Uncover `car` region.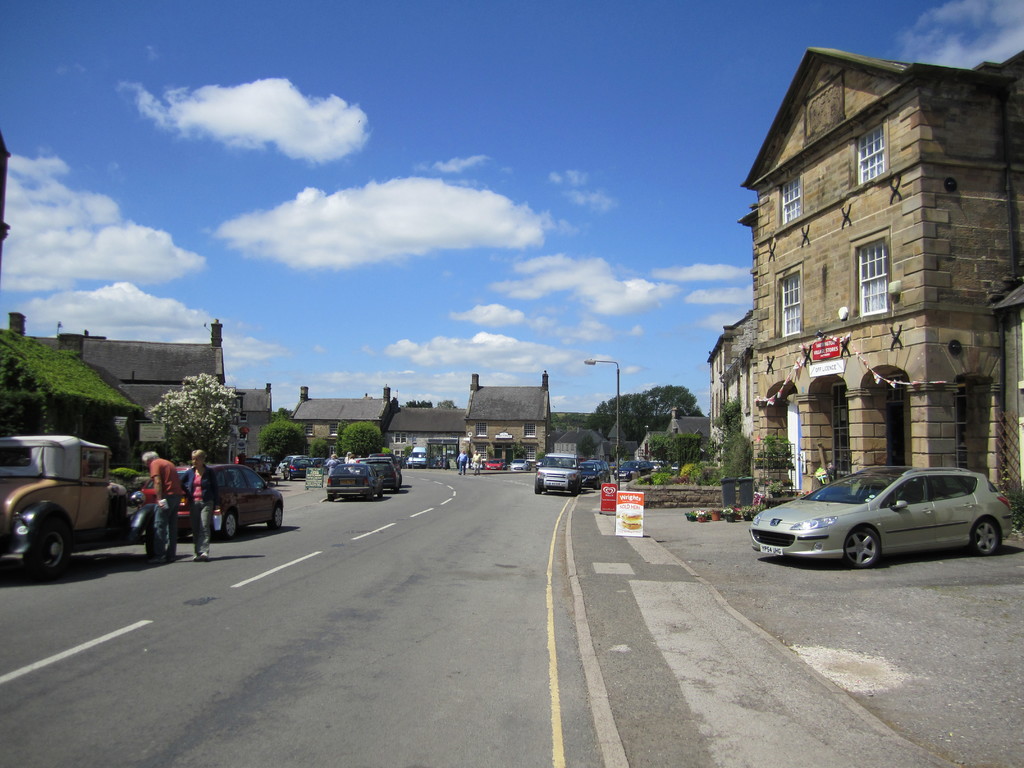
Uncovered: <region>159, 460, 286, 540</region>.
